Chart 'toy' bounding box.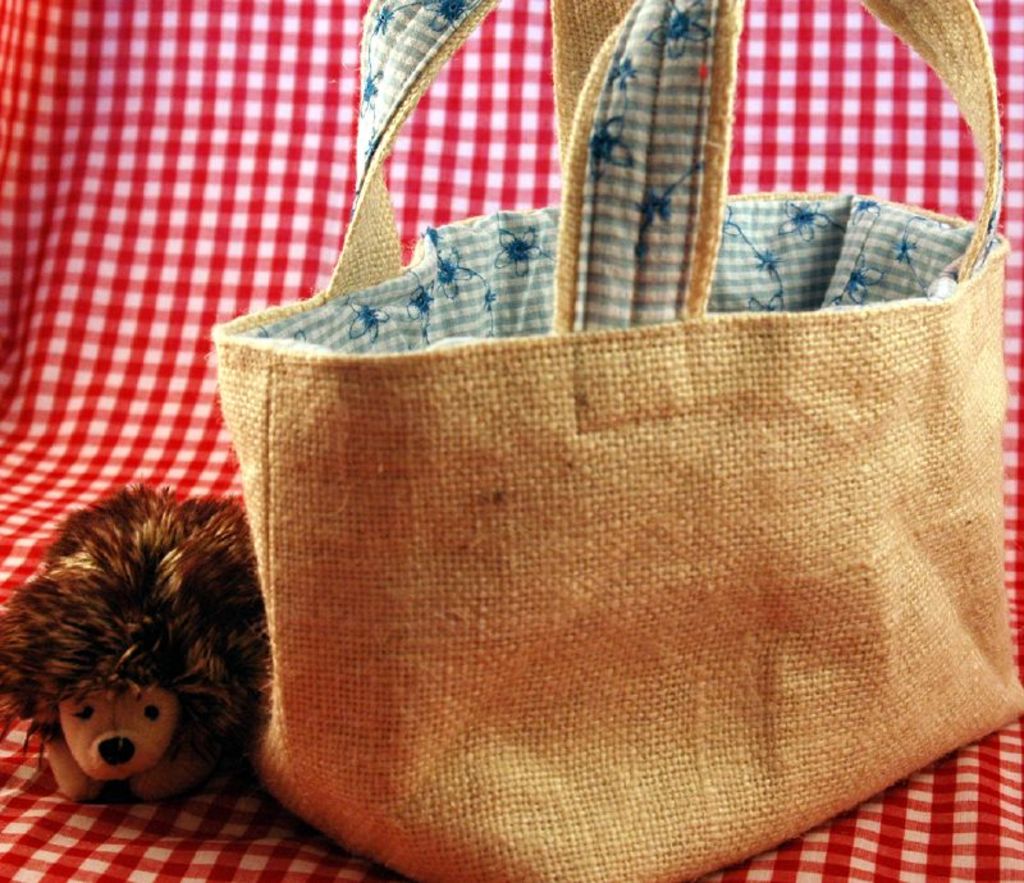
Charted: pyautogui.locateOnScreen(24, 498, 278, 828).
